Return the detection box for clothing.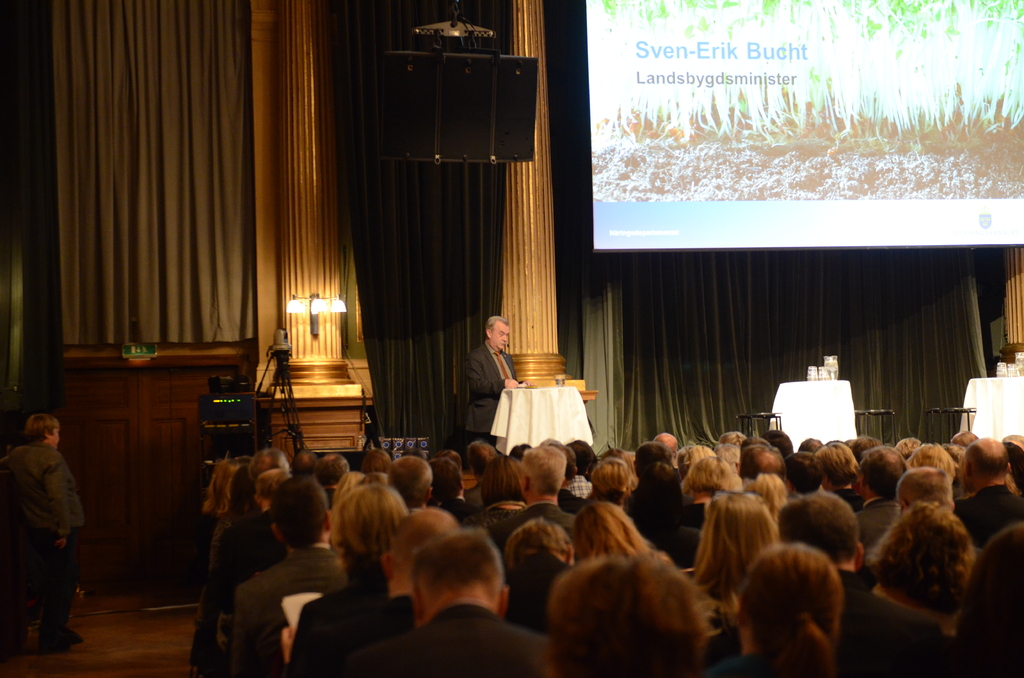
region(5, 413, 79, 647).
